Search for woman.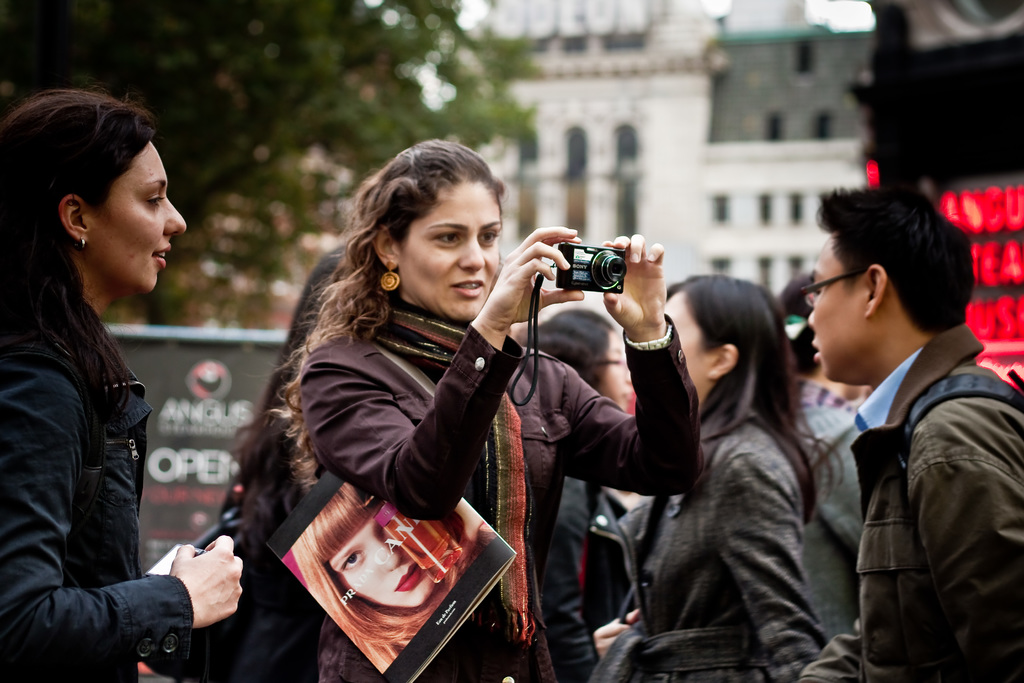
Found at <bbox>577, 263, 817, 682</bbox>.
